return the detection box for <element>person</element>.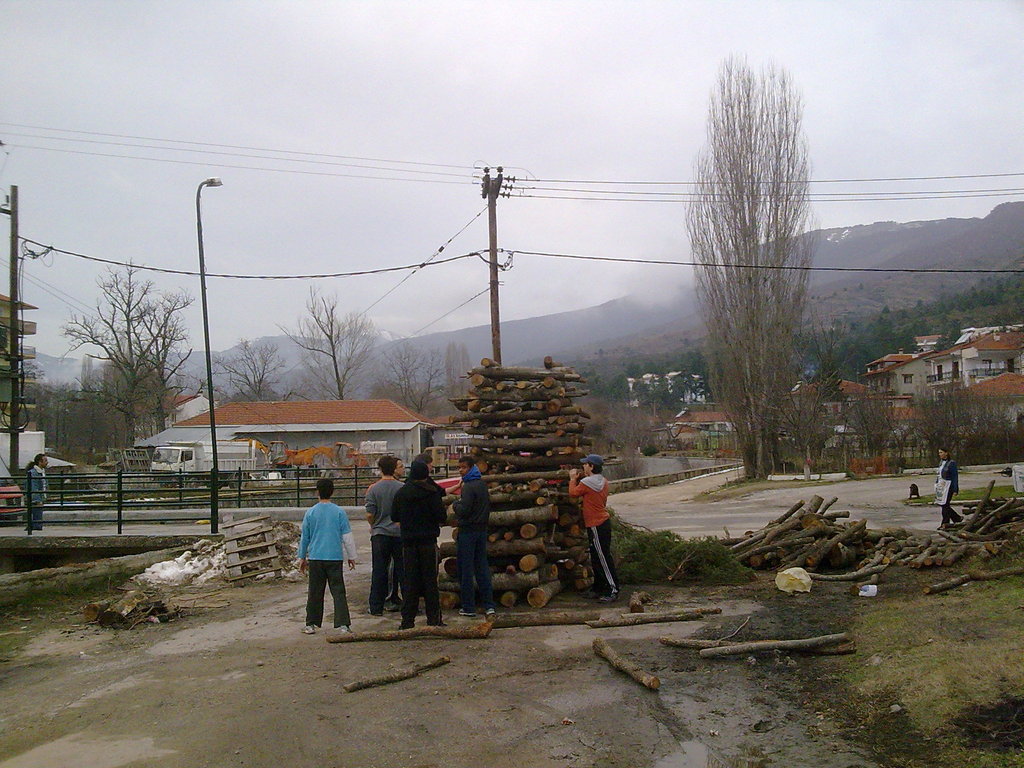
x1=382, y1=455, x2=409, y2=612.
